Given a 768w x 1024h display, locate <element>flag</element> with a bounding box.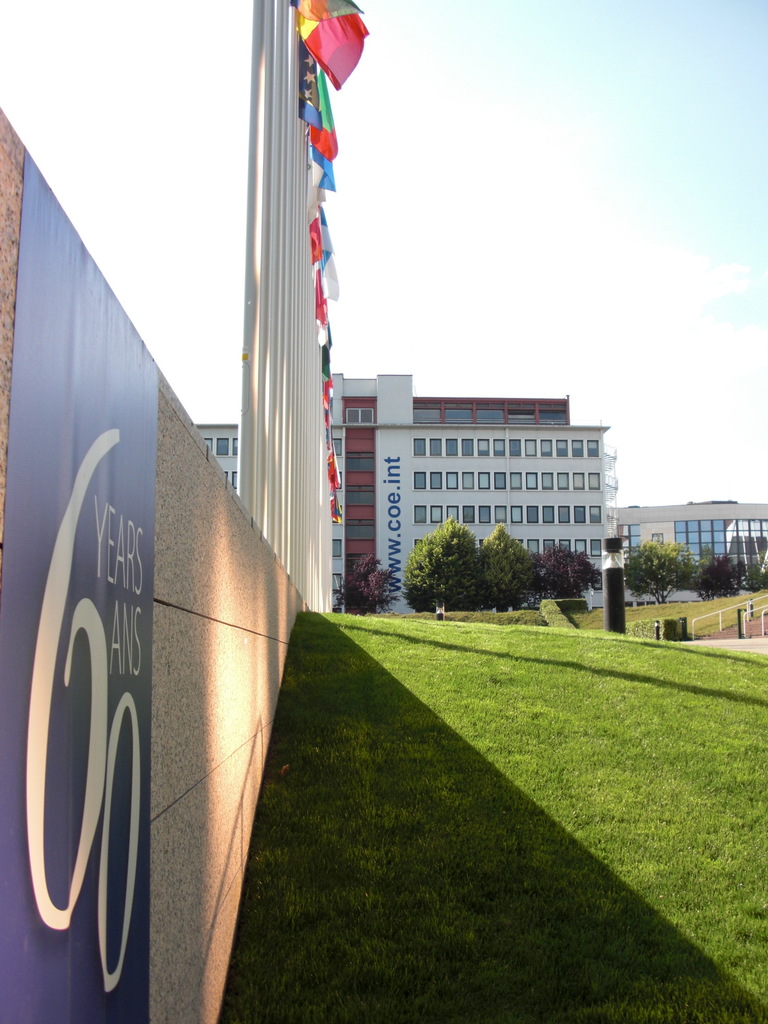
Located: (left=324, top=449, right=348, bottom=496).
